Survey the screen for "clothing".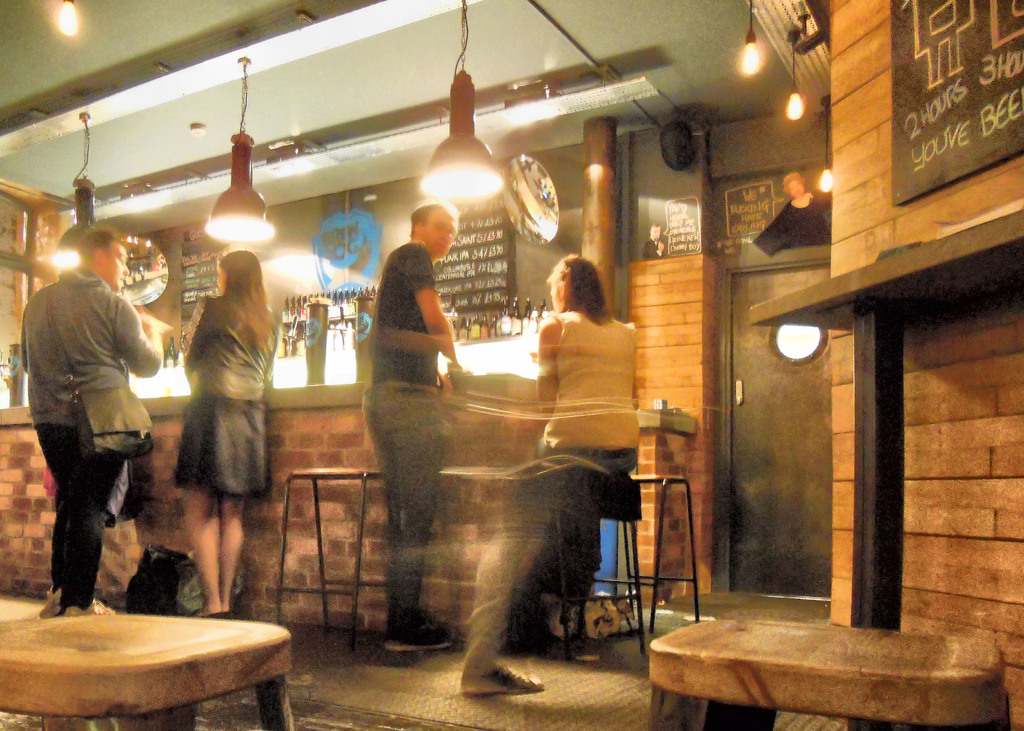
Survey found: 20,218,163,621.
